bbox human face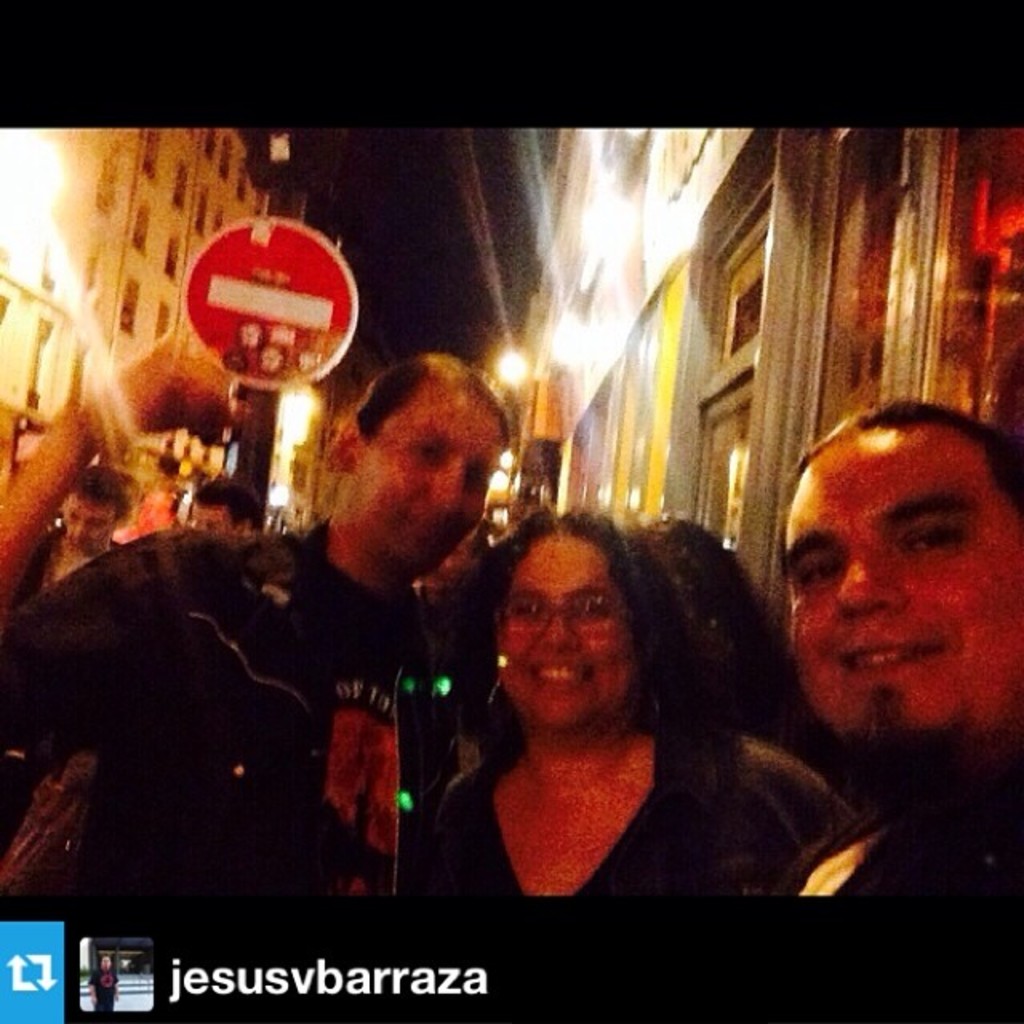
crop(62, 494, 114, 554)
